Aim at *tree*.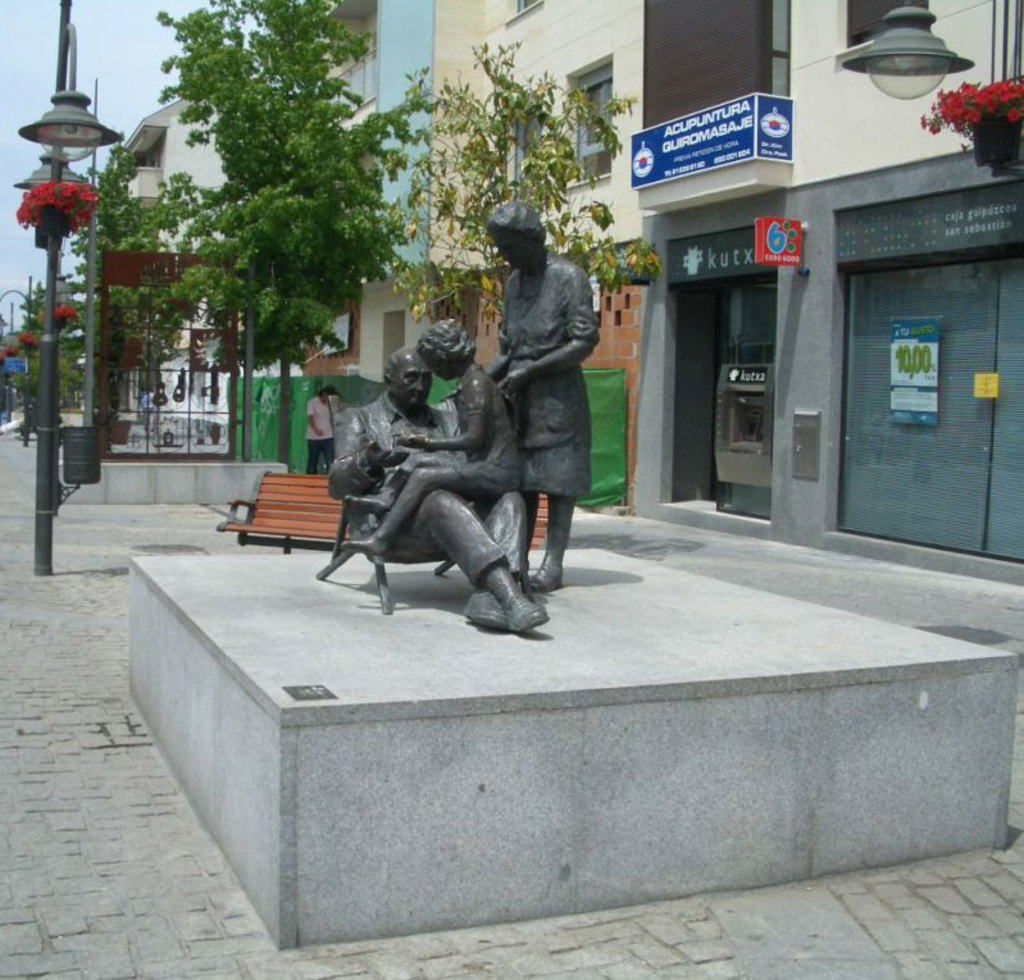
Aimed at {"x1": 50, "y1": 281, "x2": 94, "y2": 424}.
